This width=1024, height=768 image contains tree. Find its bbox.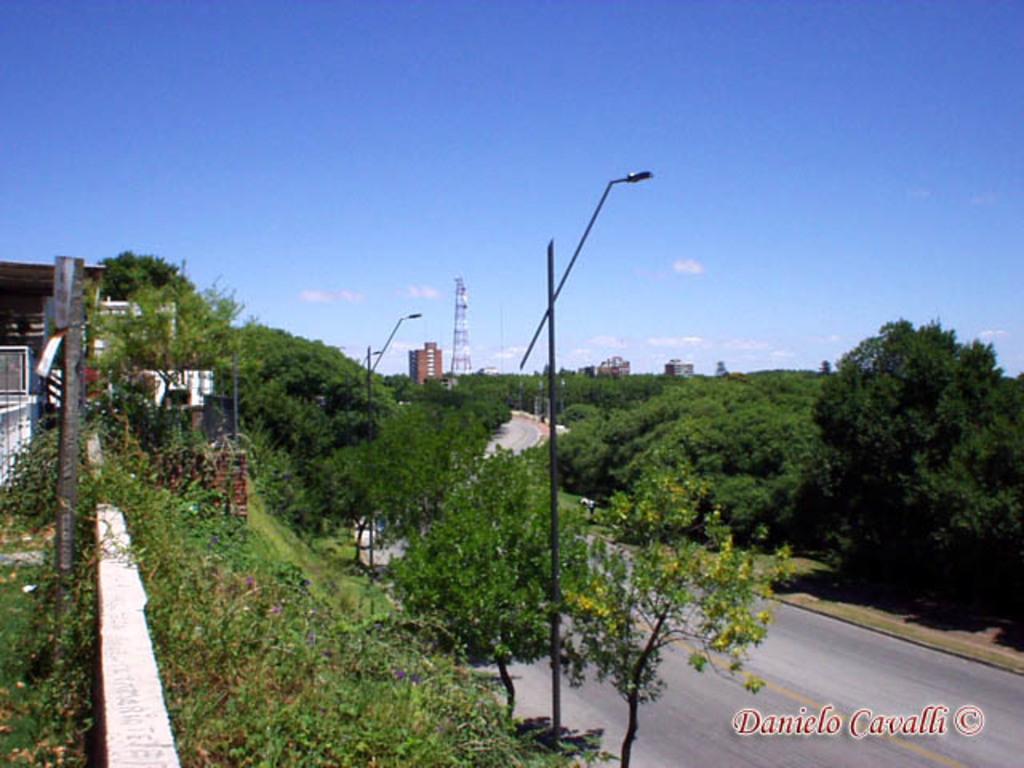
Rect(779, 277, 1010, 621).
